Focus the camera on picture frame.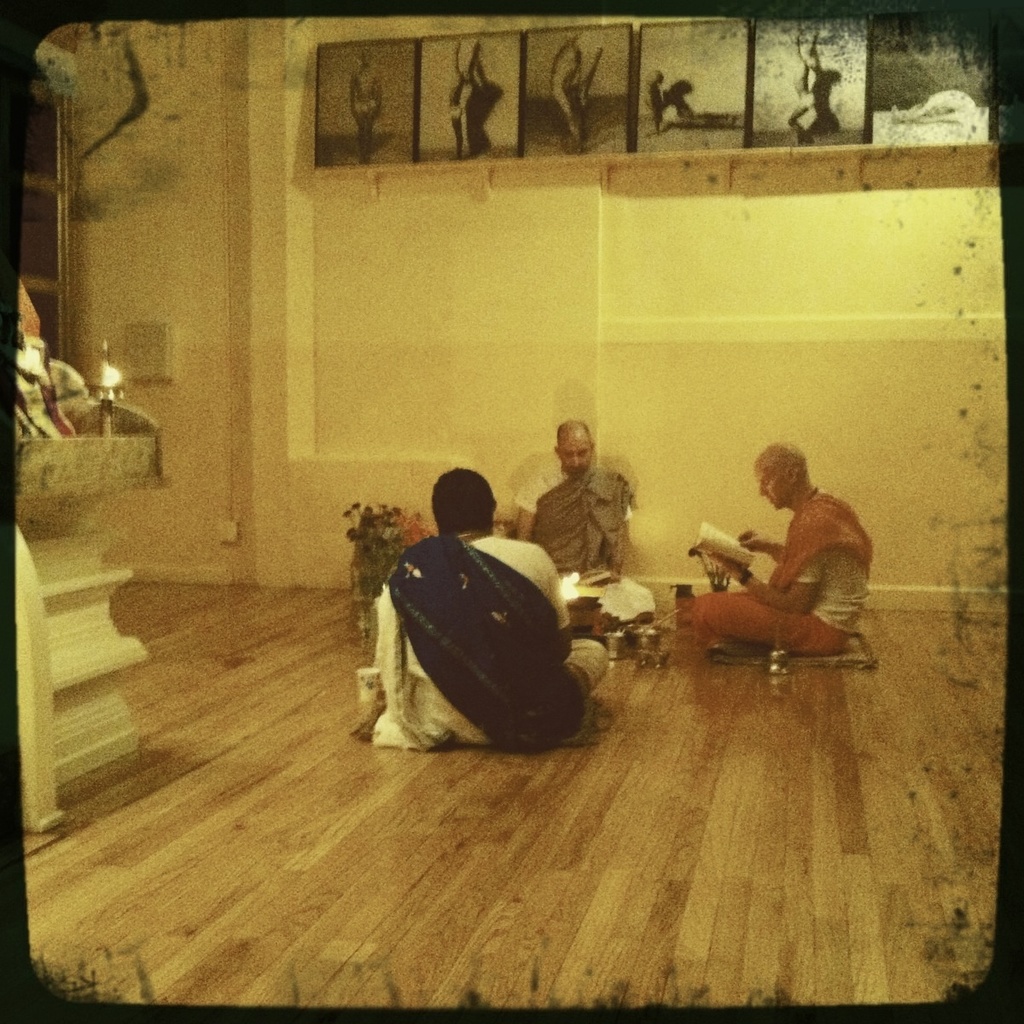
Focus region: detection(753, 20, 873, 143).
